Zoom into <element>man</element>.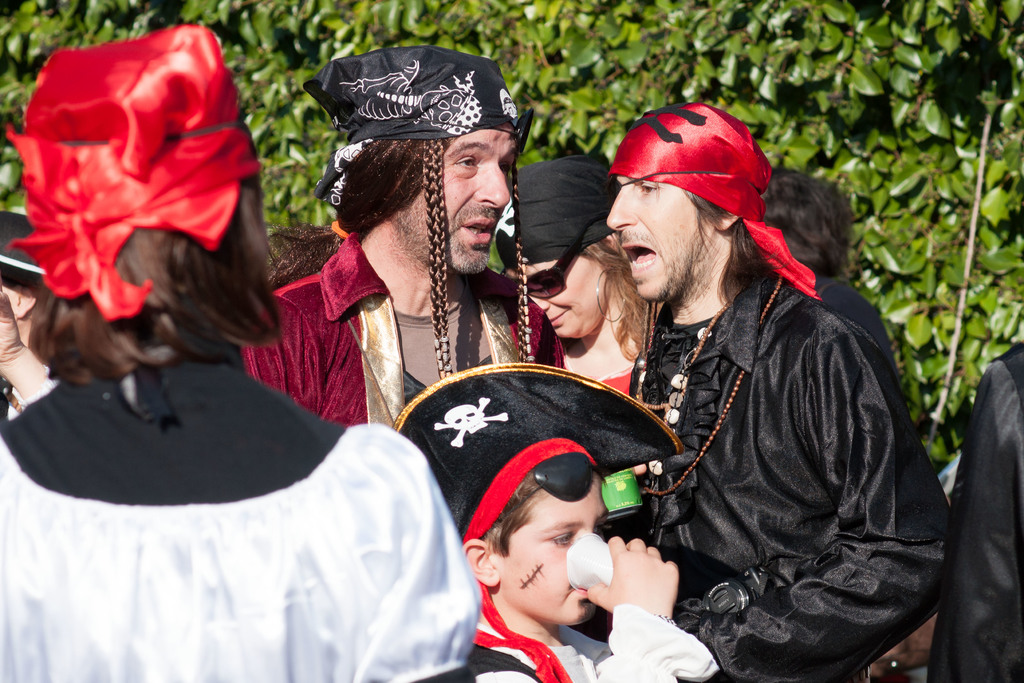
Zoom target: box(218, 49, 580, 441).
